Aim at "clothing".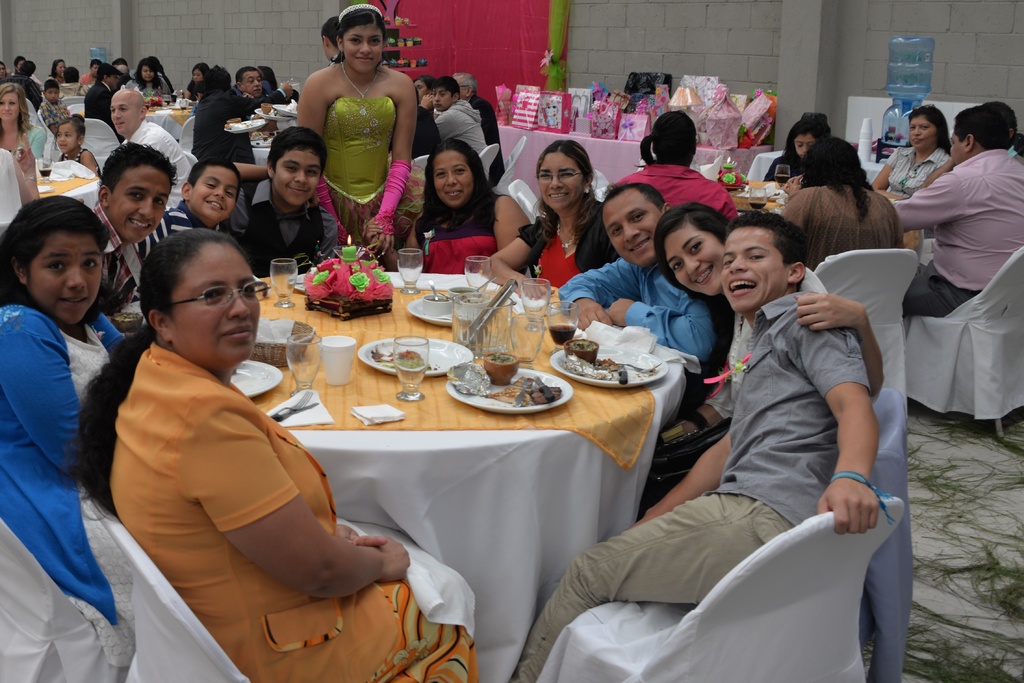
Aimed at 126 195 207 259.
